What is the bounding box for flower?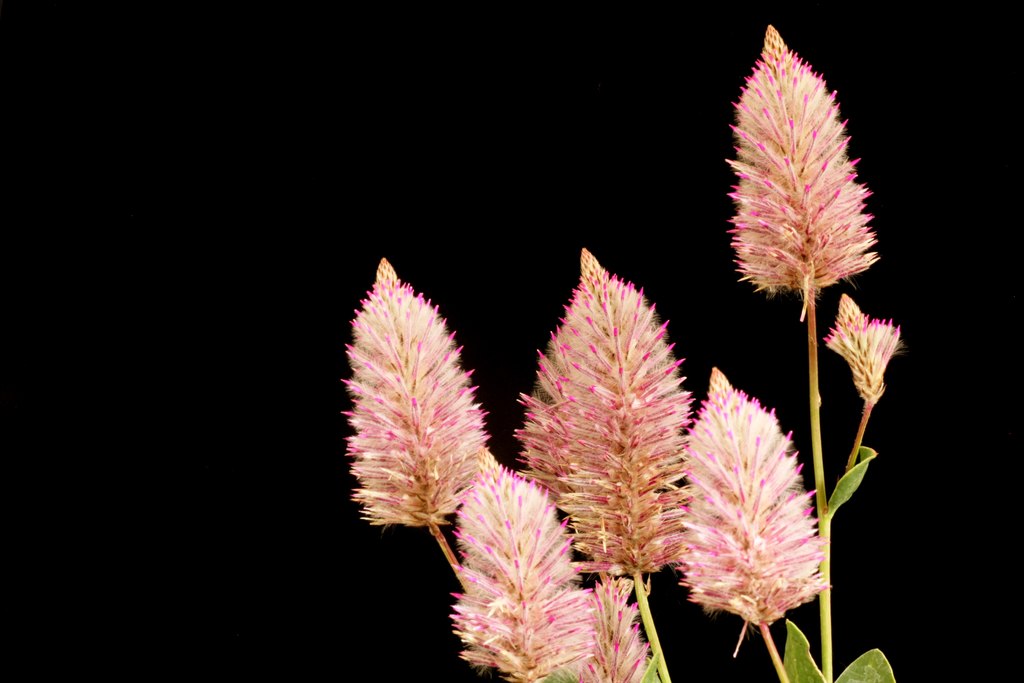
726, 32, 900, 361.
